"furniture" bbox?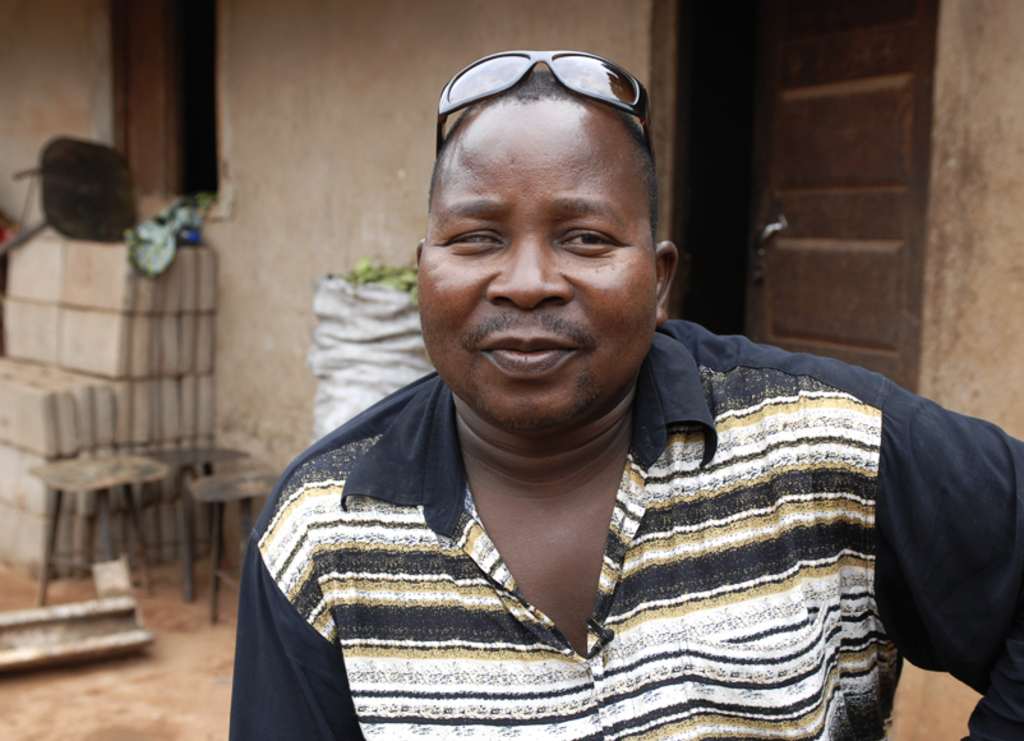
<bbox>152, 441, 246, 602</bbox>
